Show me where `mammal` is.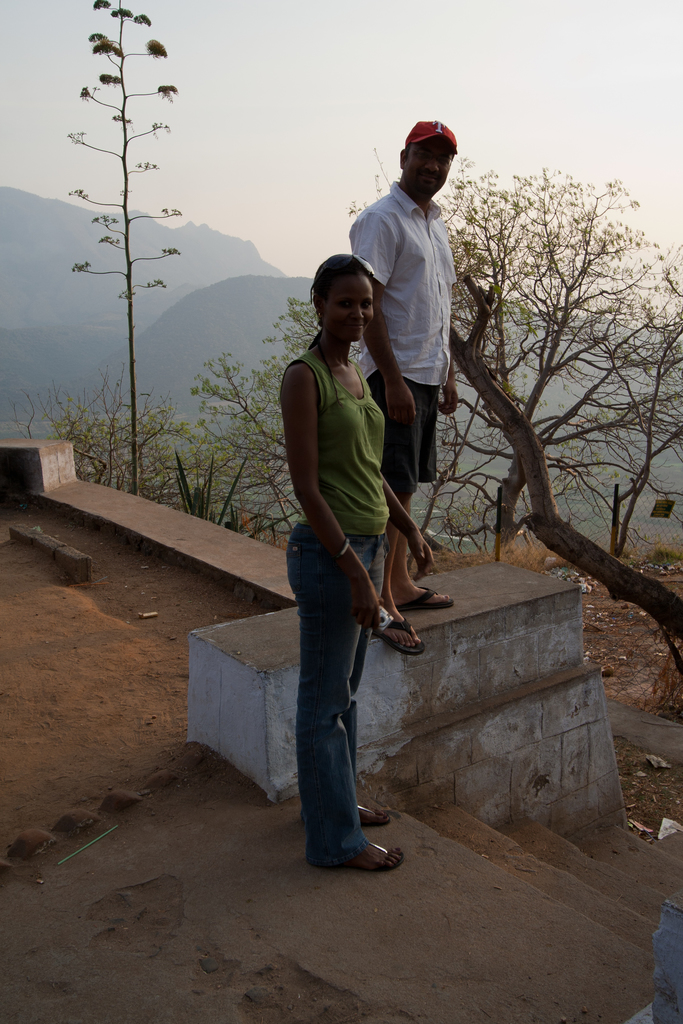
`mammal` is at select_region(261, 232, 429, 852).
